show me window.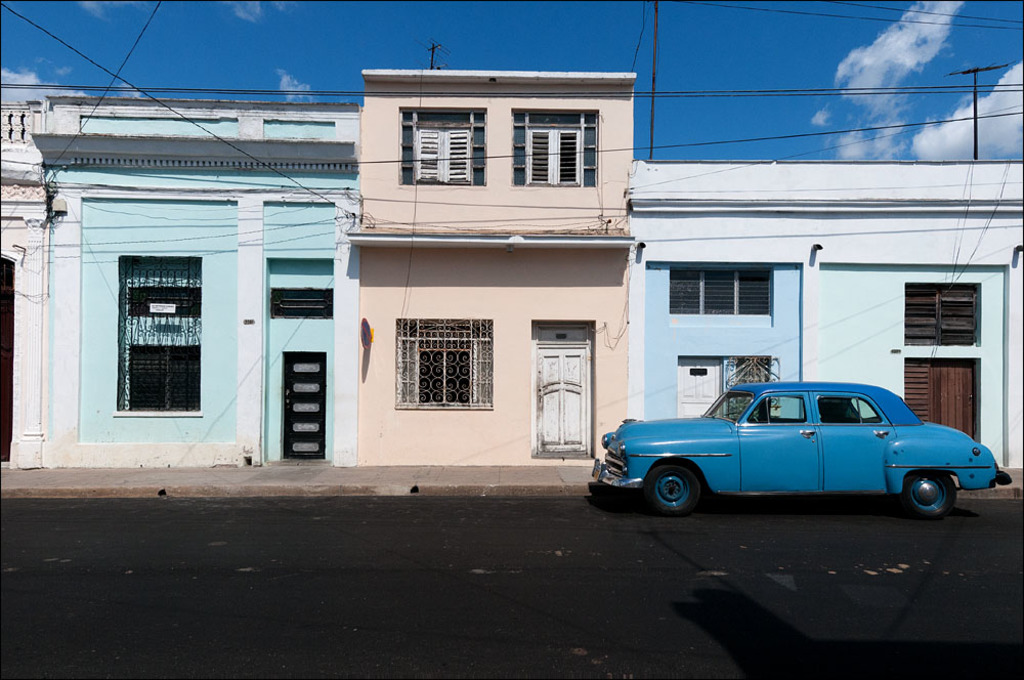
window is here: pyautogui.locateOnScreen(815, 394, 882, 426).
